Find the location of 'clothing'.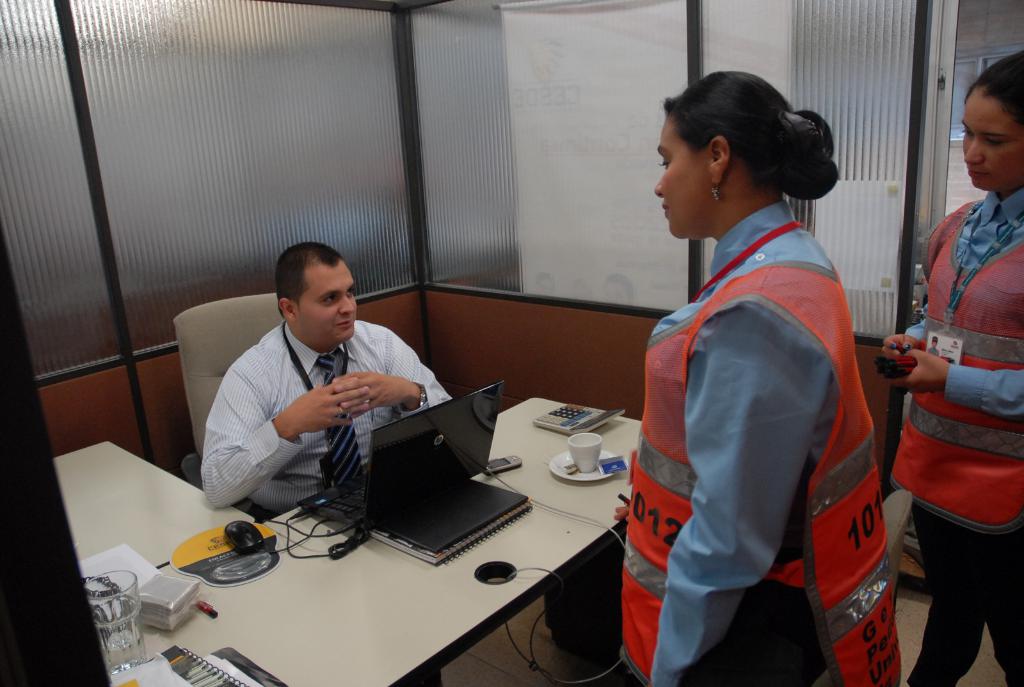
Location: x1=621, y1=170, x2=888, y2=686.
